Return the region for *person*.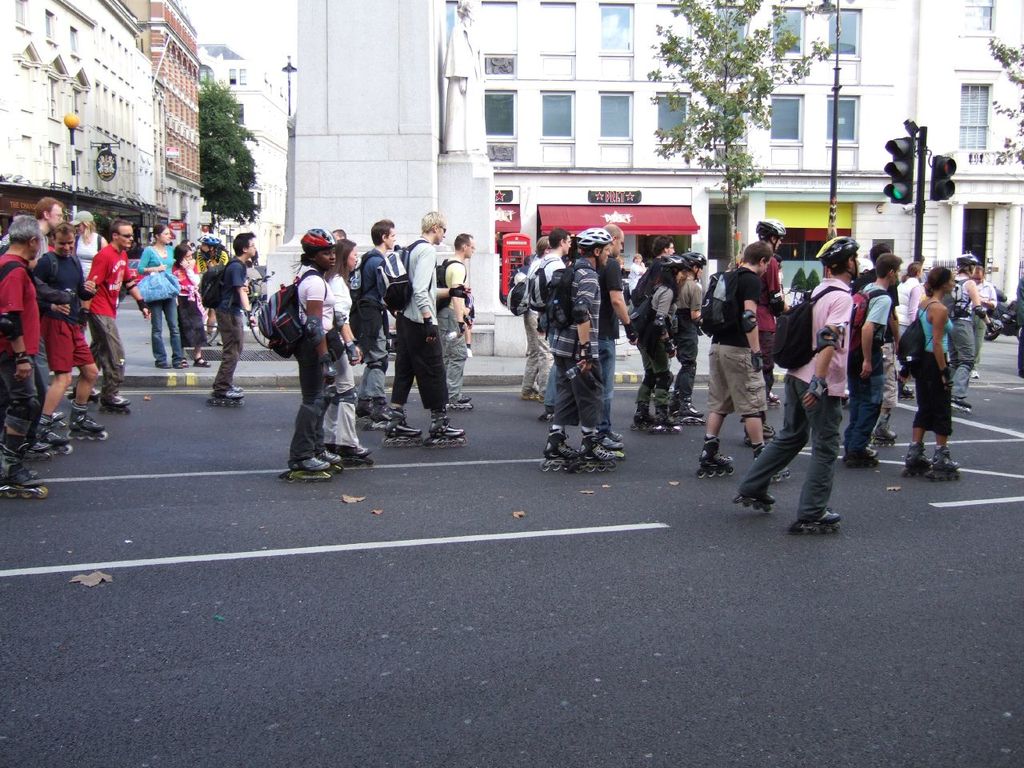
bbox=[68, 205, 110, 278].
